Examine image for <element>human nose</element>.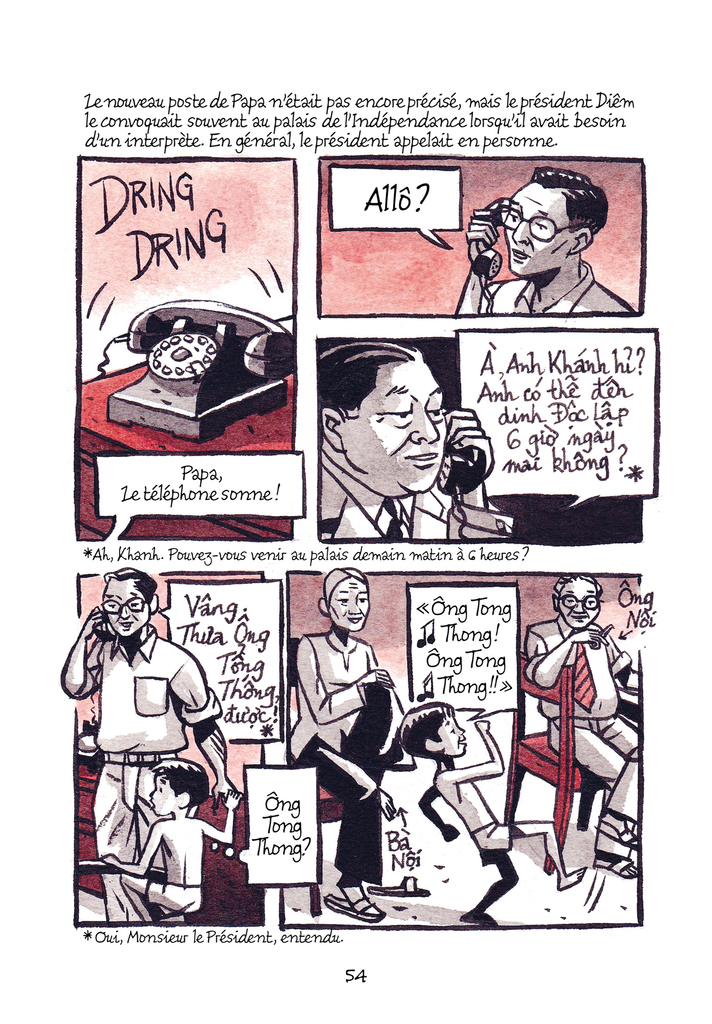
Examination result: rect(119, 605, 130, 617).
